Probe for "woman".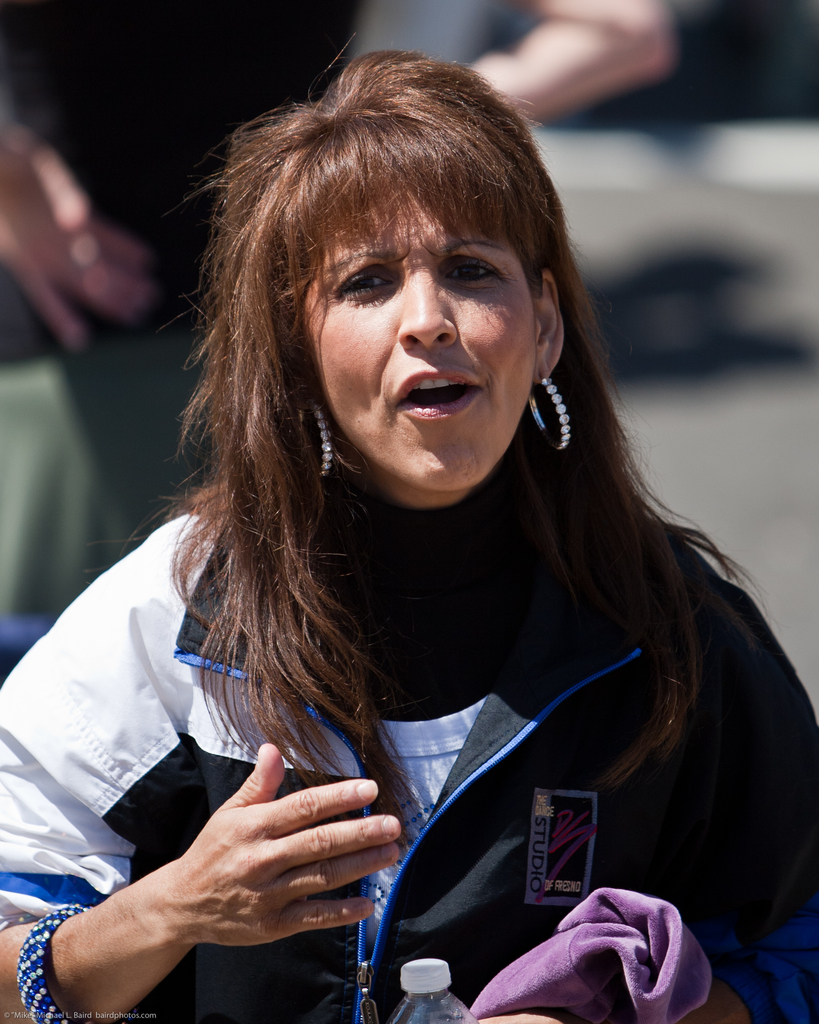
Probe result: {"left": 72, "top": 93, "right": 799, "bottom": 1000}.
